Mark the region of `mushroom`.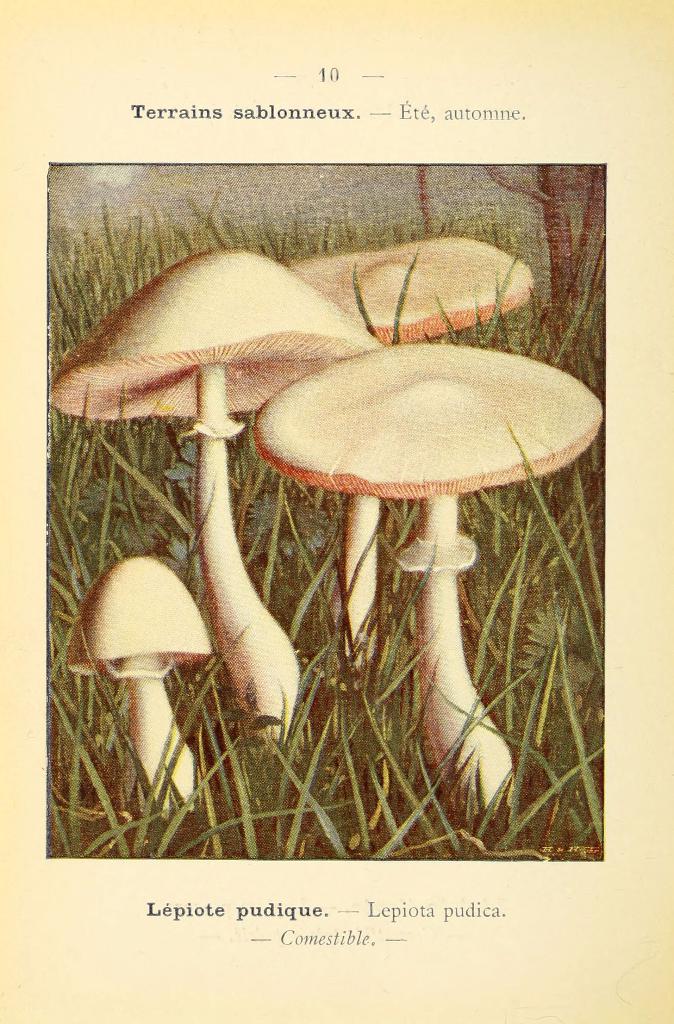
Region: x1=253, y1=344, x2=602, y2=807.
